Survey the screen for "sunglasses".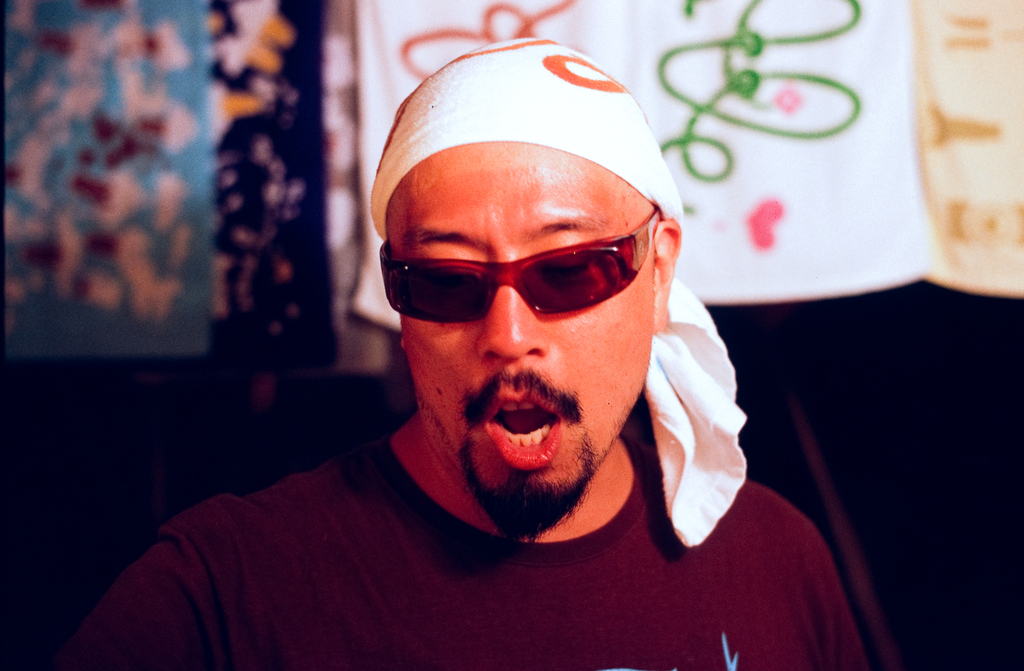
Survey found: crop(376, 207, 664, 323).
